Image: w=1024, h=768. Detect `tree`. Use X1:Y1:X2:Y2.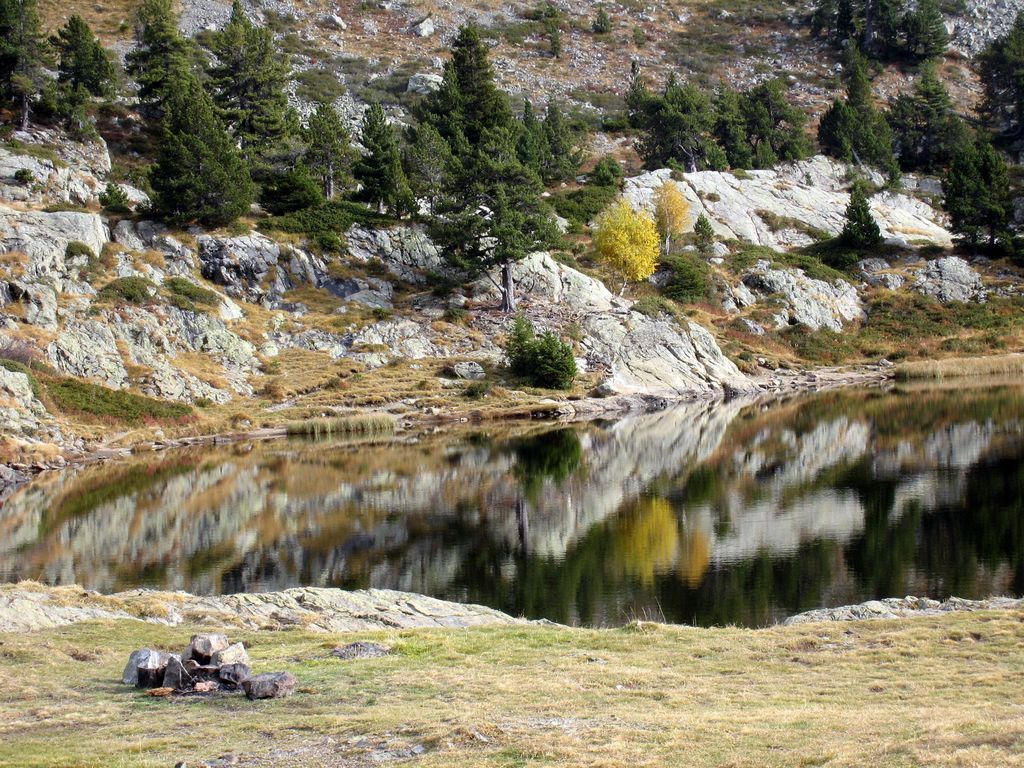
922:15:1023:257.
